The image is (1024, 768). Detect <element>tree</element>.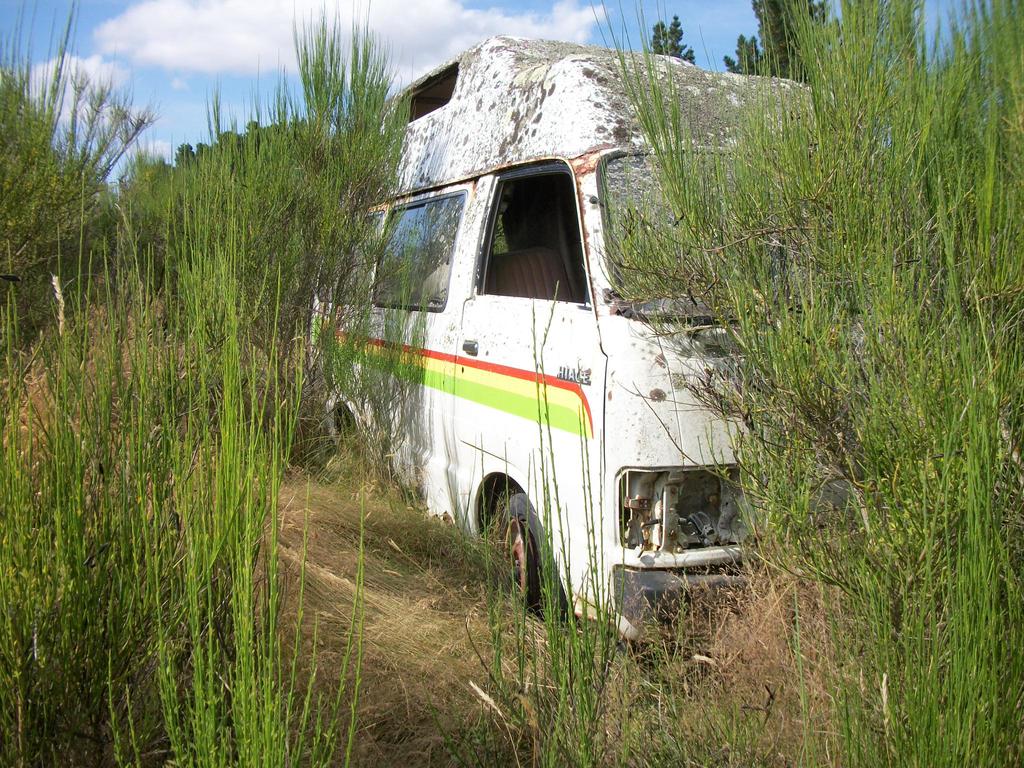
Detection: rect(753, 1, 826, 87).
